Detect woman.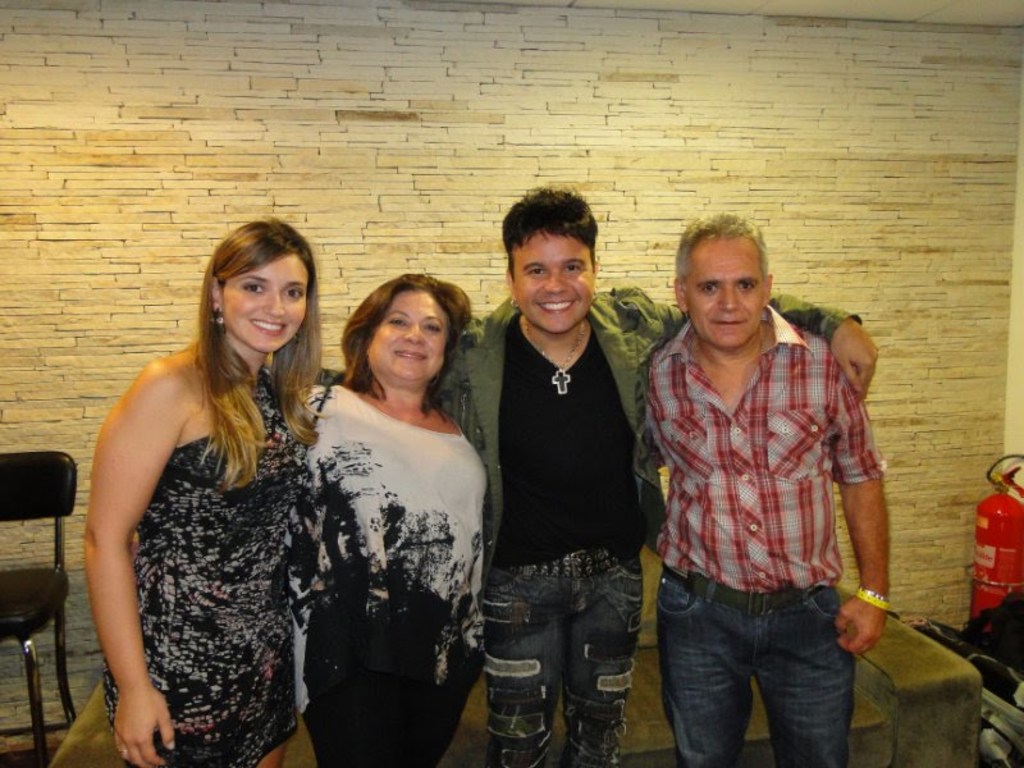
Detected at 271:262:493:749.
